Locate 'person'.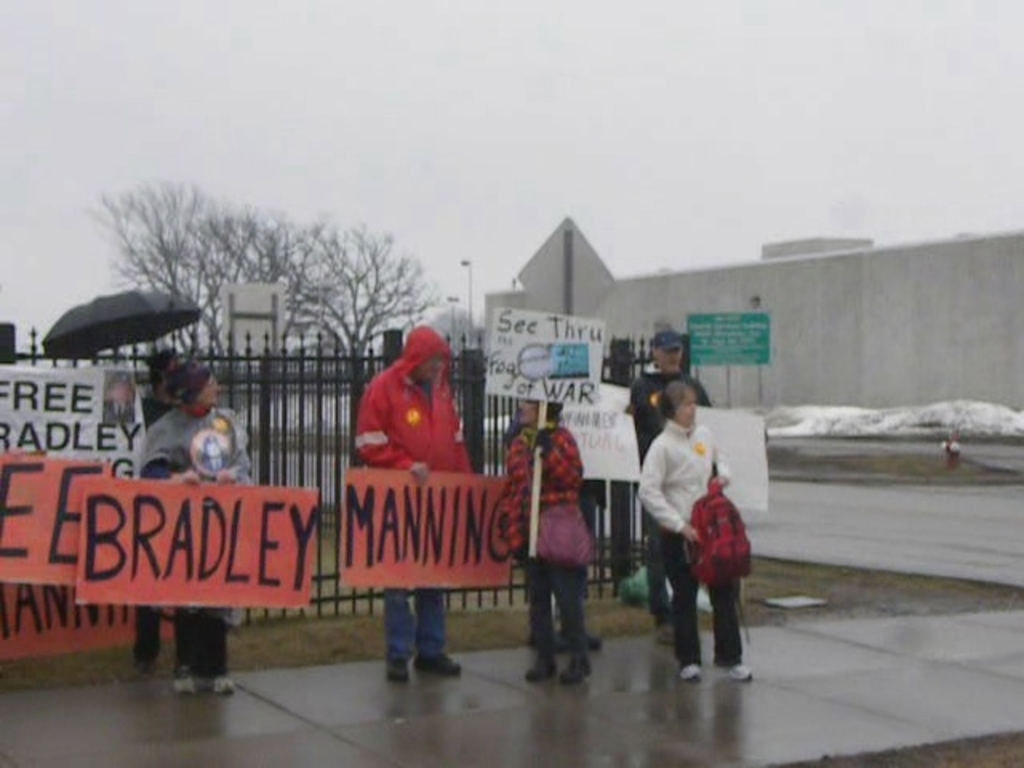
Bounding box: 128 347 200 662.
